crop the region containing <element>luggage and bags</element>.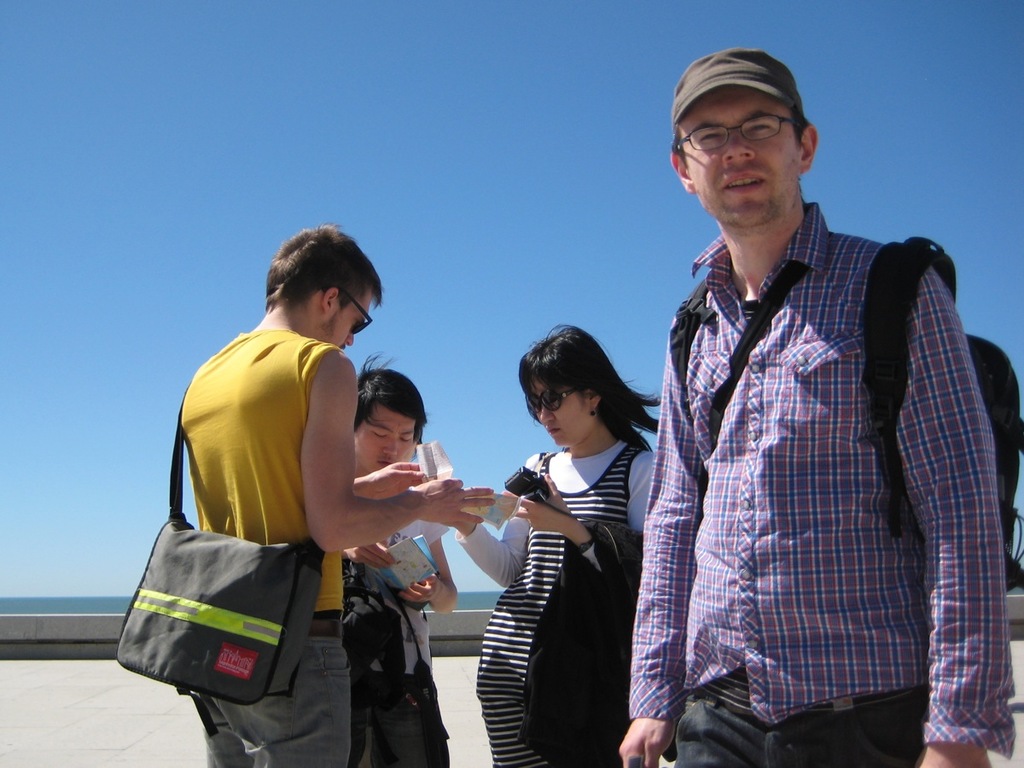
Crop region: x1=113, y1=432, x2=325, y2=730.
